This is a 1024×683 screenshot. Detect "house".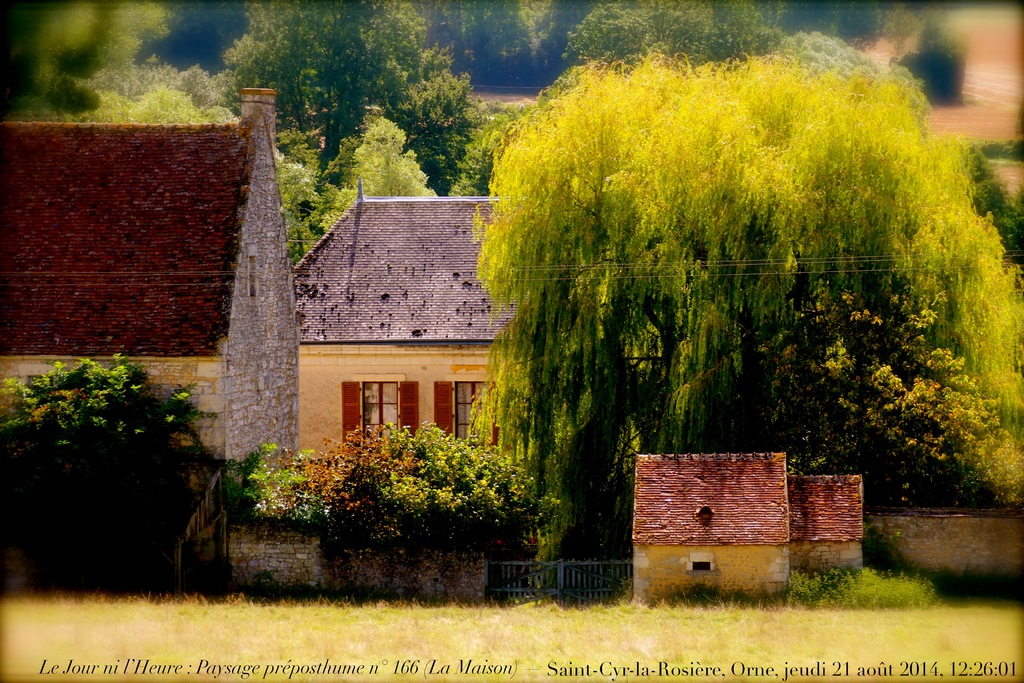
detection(0, 85, 303, 486).
